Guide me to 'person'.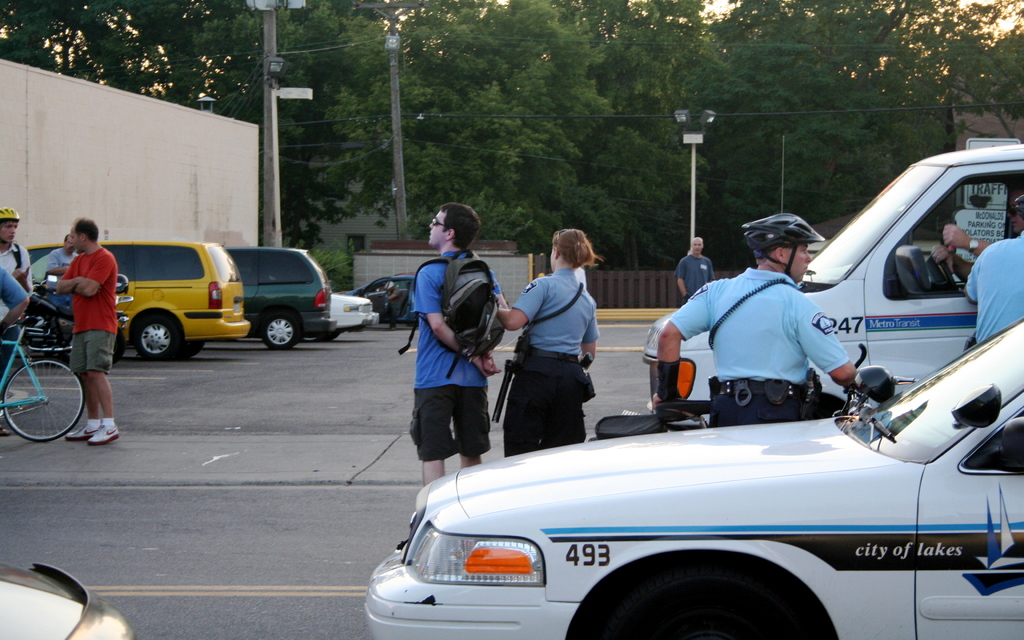
Guidance: (676, 239, 713, 304).
